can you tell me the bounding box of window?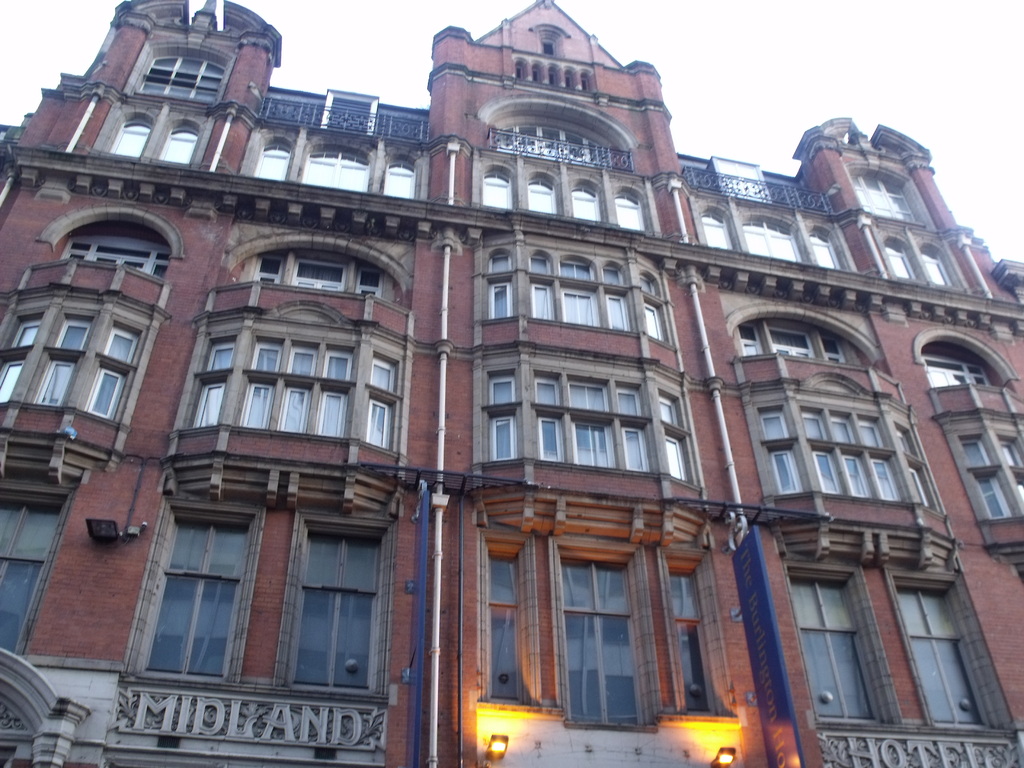
x1=0, y1=358, x2=22, y2=400.
